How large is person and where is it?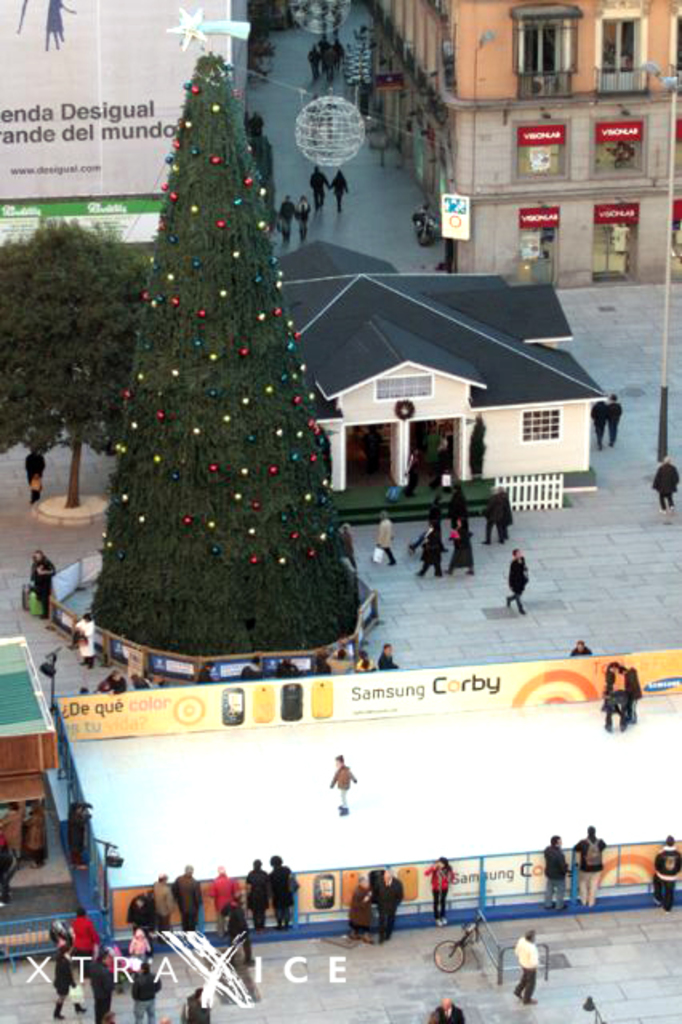
Bounding box: (x1=234, y1=651, x2=261, y2=682).
